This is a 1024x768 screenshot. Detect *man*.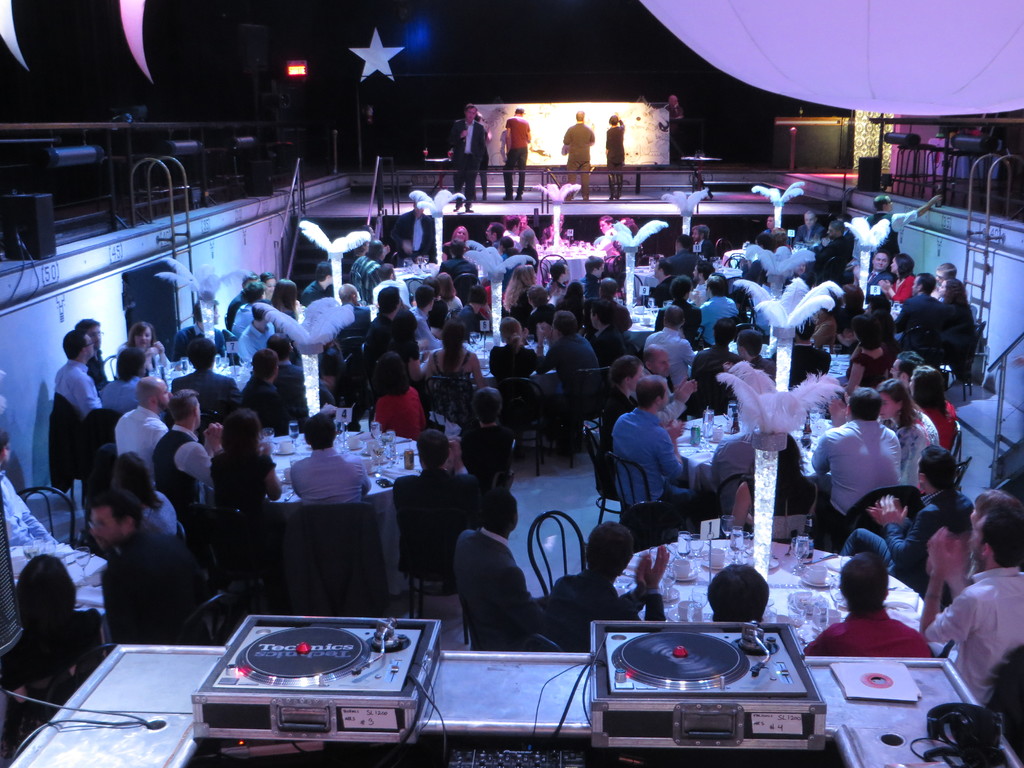
box=[535, 309, 606, 409].
